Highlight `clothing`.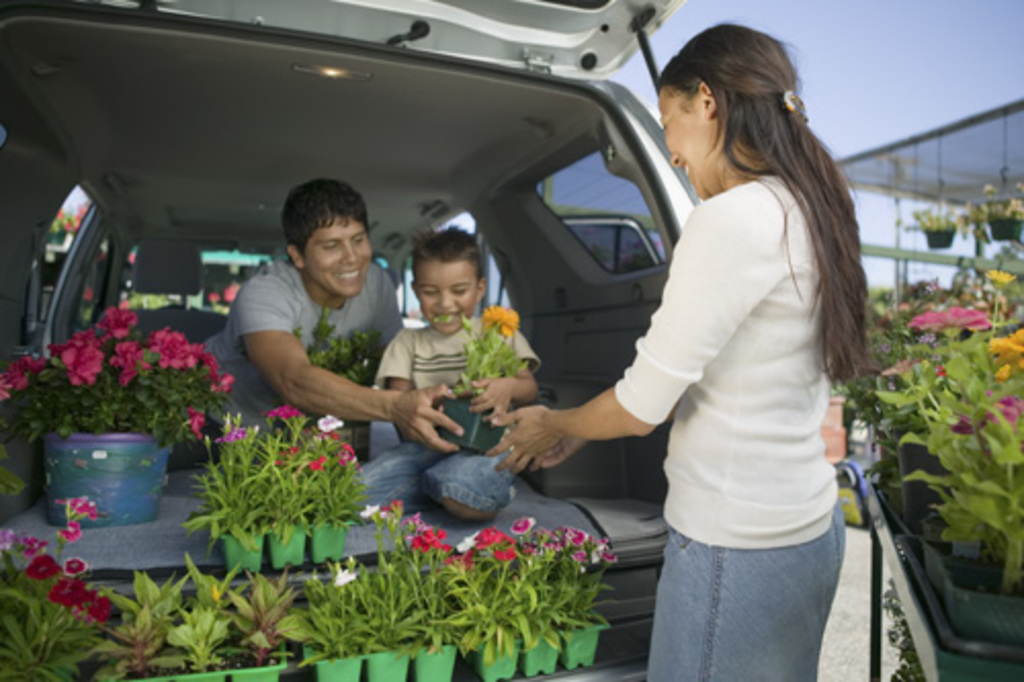
Highlighted region: Rect(358, 315, 543, 510).
